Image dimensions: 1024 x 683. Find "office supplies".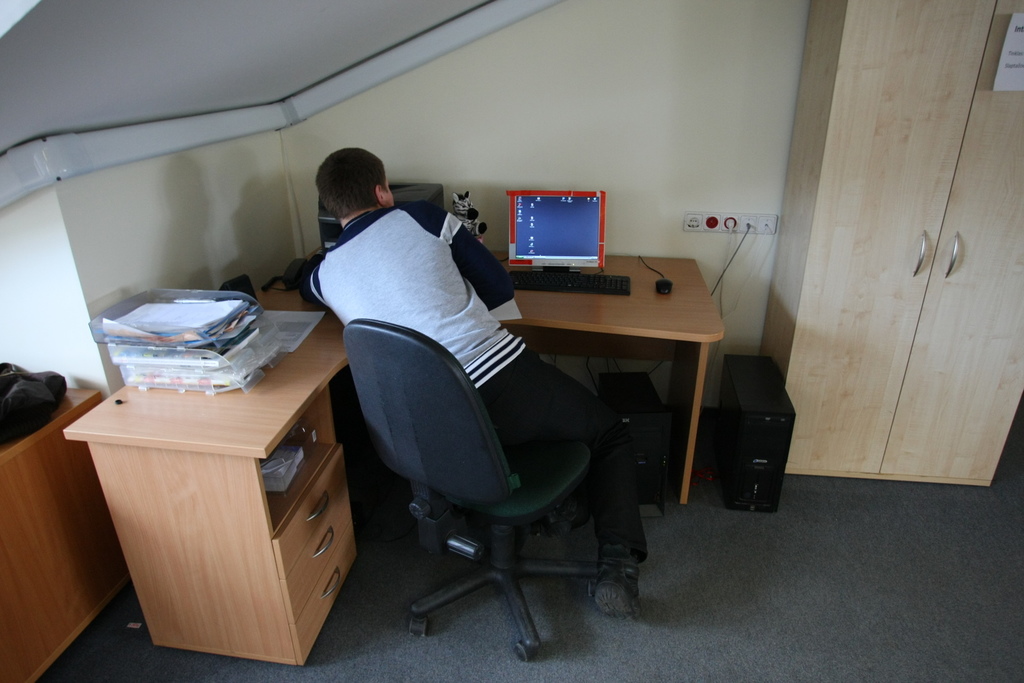
Rect(0, 390, 135, 682).
